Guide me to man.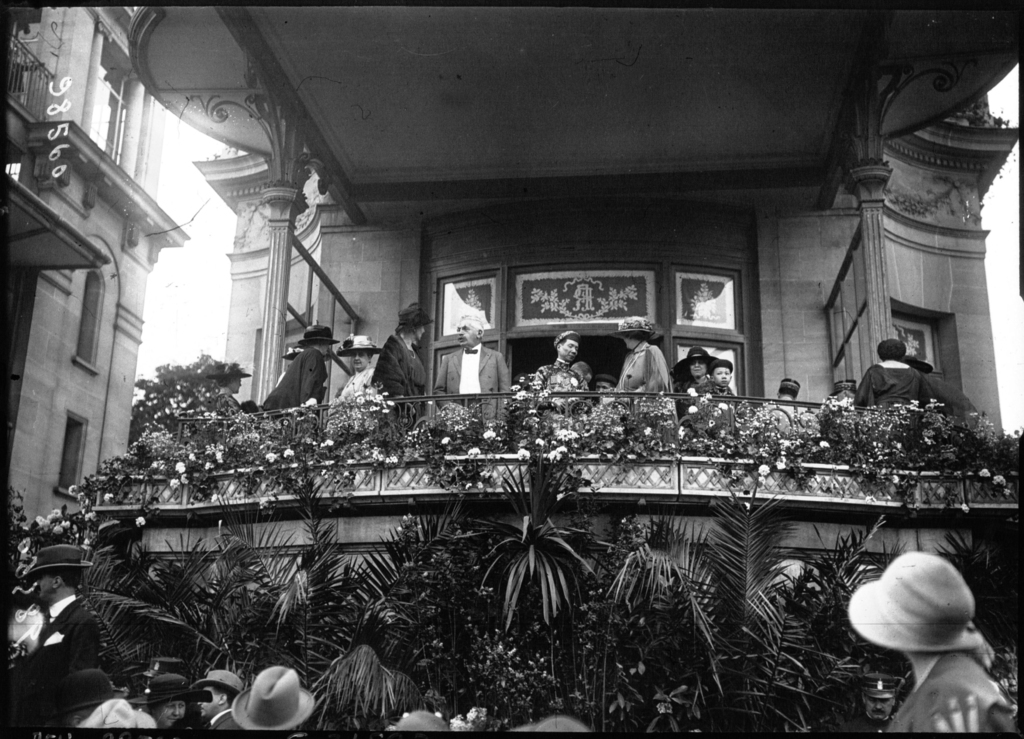
Guidance: box(855, 335, 931, 411).
